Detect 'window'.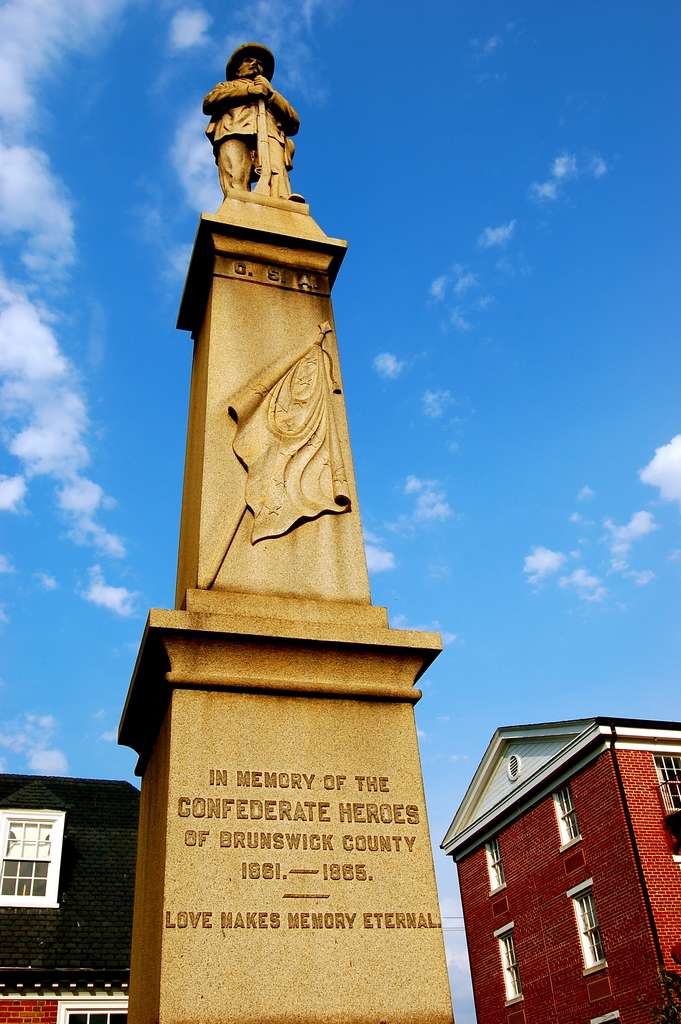
Detected at rect(485, 841, 507, 904).
